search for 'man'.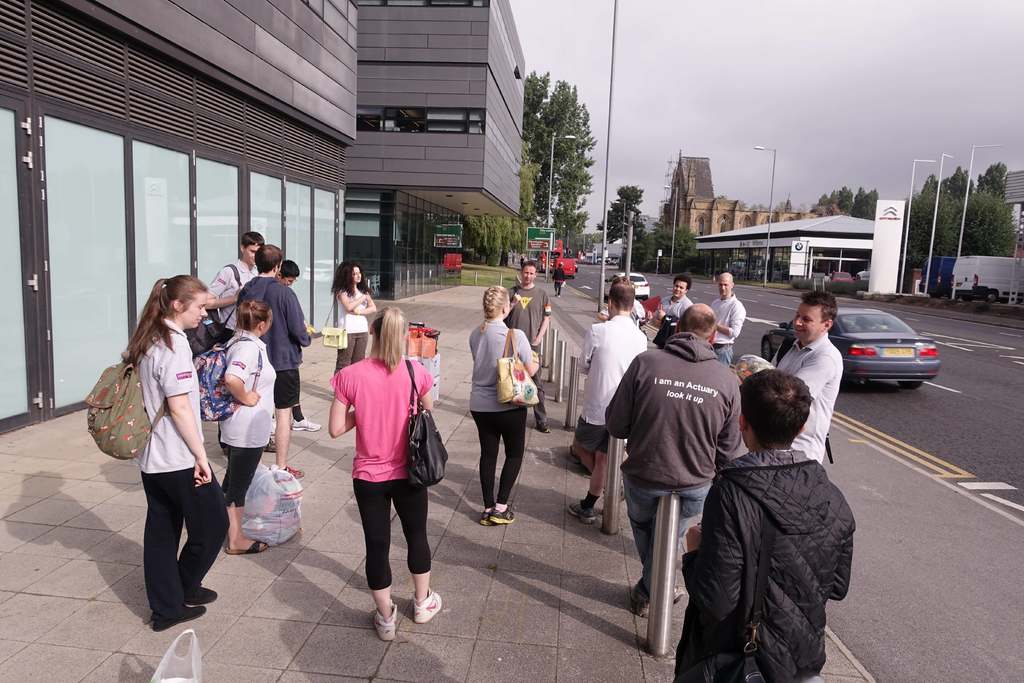
Found at left=707, top=272, right=745, bottom=363.
